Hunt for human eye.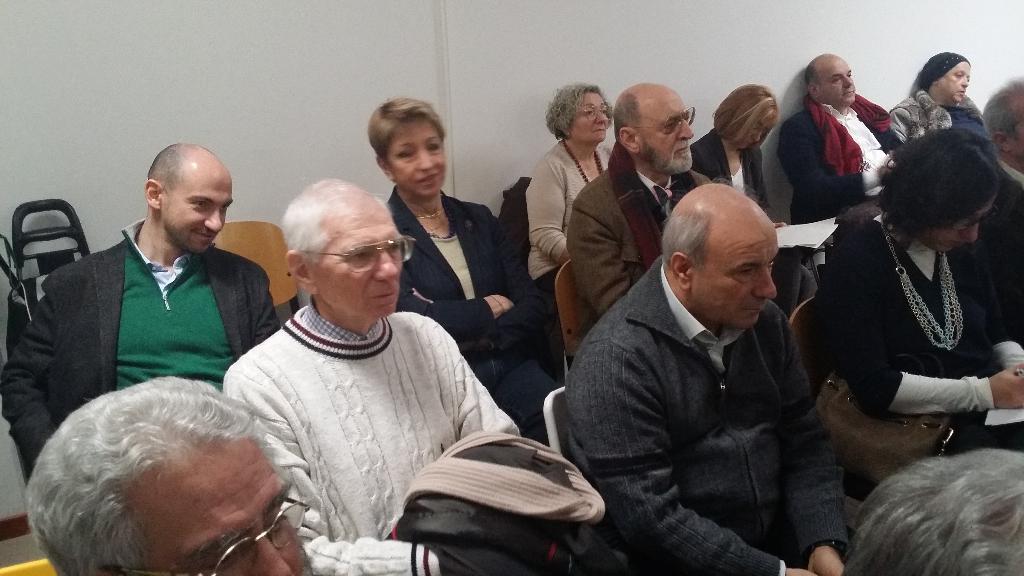
Hunted down at pyautogui.locateOnScreen(729, 266, 755, 282).
